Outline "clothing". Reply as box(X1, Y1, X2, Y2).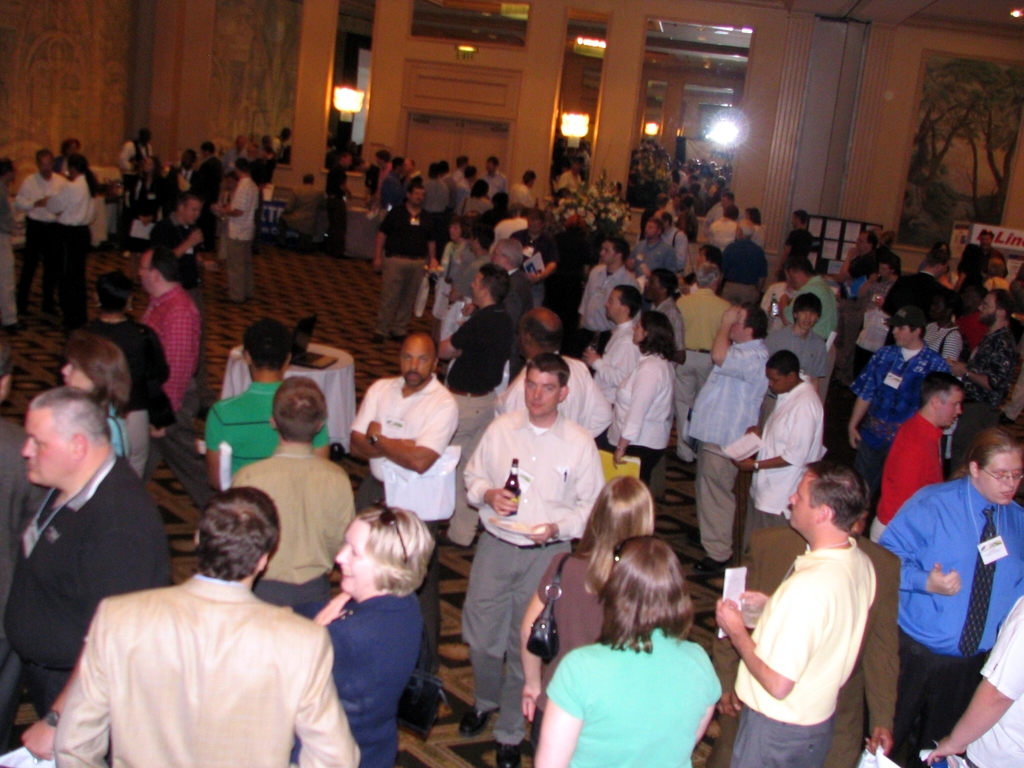
box(687, 337, 768, 560).
